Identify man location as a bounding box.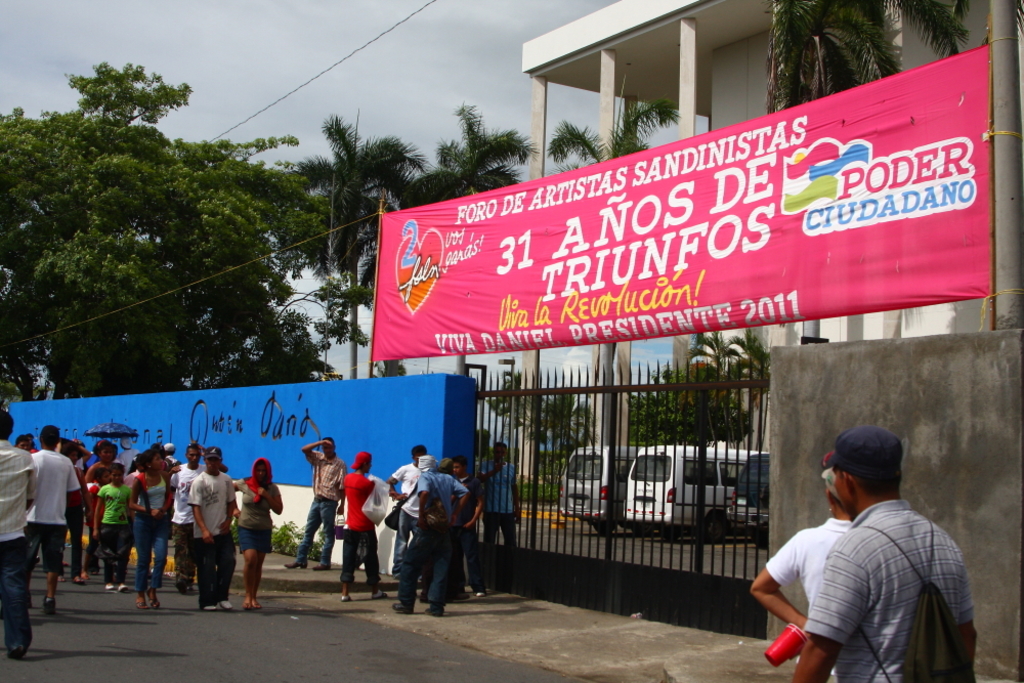
region(120, 435, 138, 467).
